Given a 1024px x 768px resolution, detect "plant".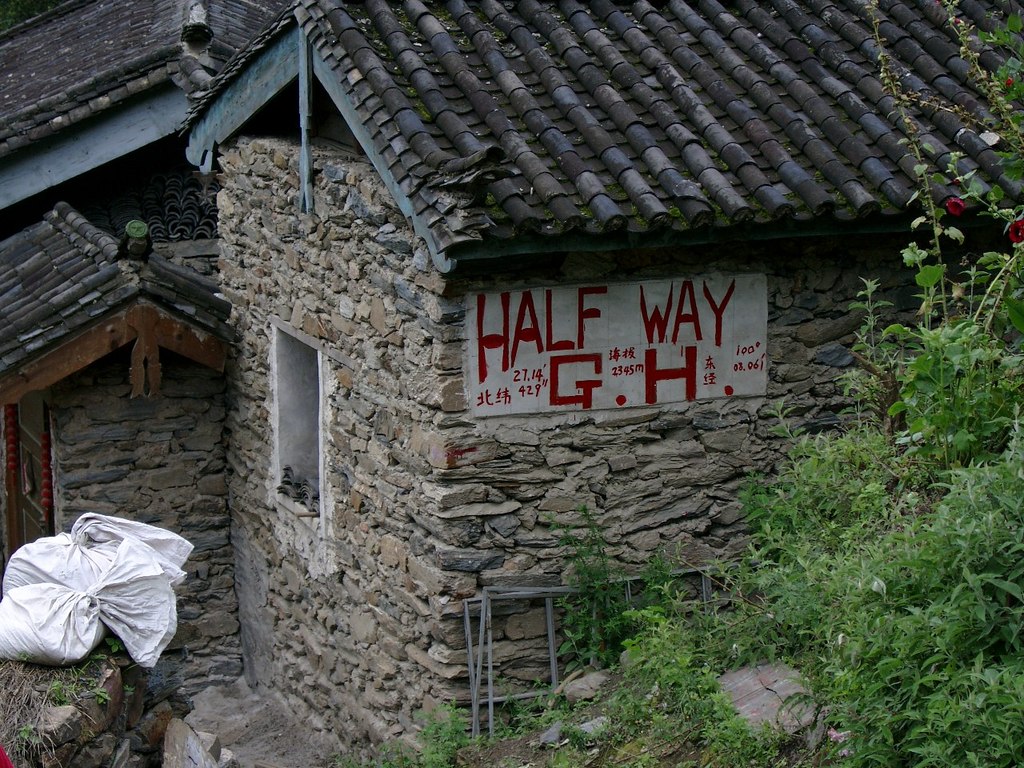
select_region(416, 698, 468, 767).
